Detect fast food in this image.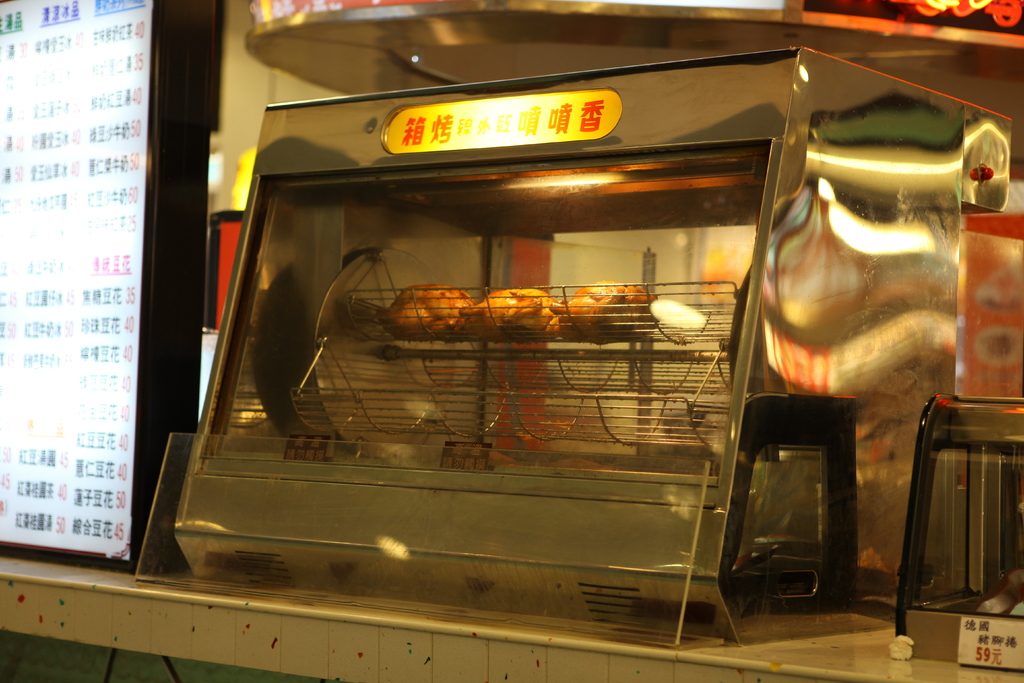
Detection: left=382, top=279, right=481, bottom=332.
